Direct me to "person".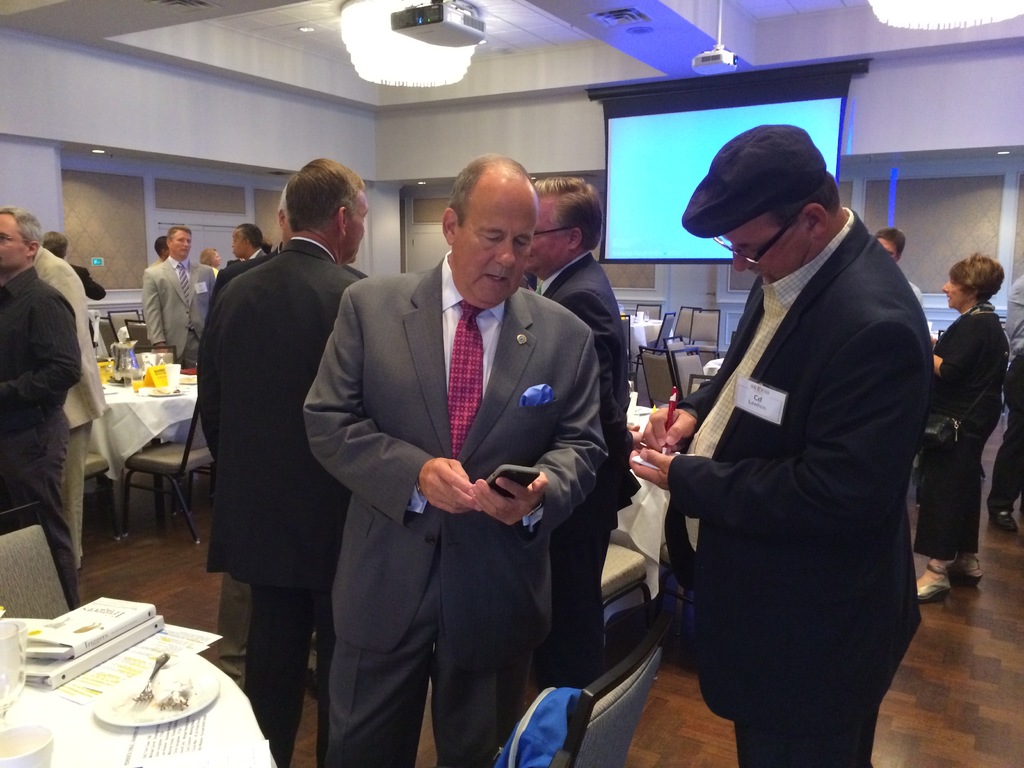
Direction: crop(157, 232, 175, 260).
